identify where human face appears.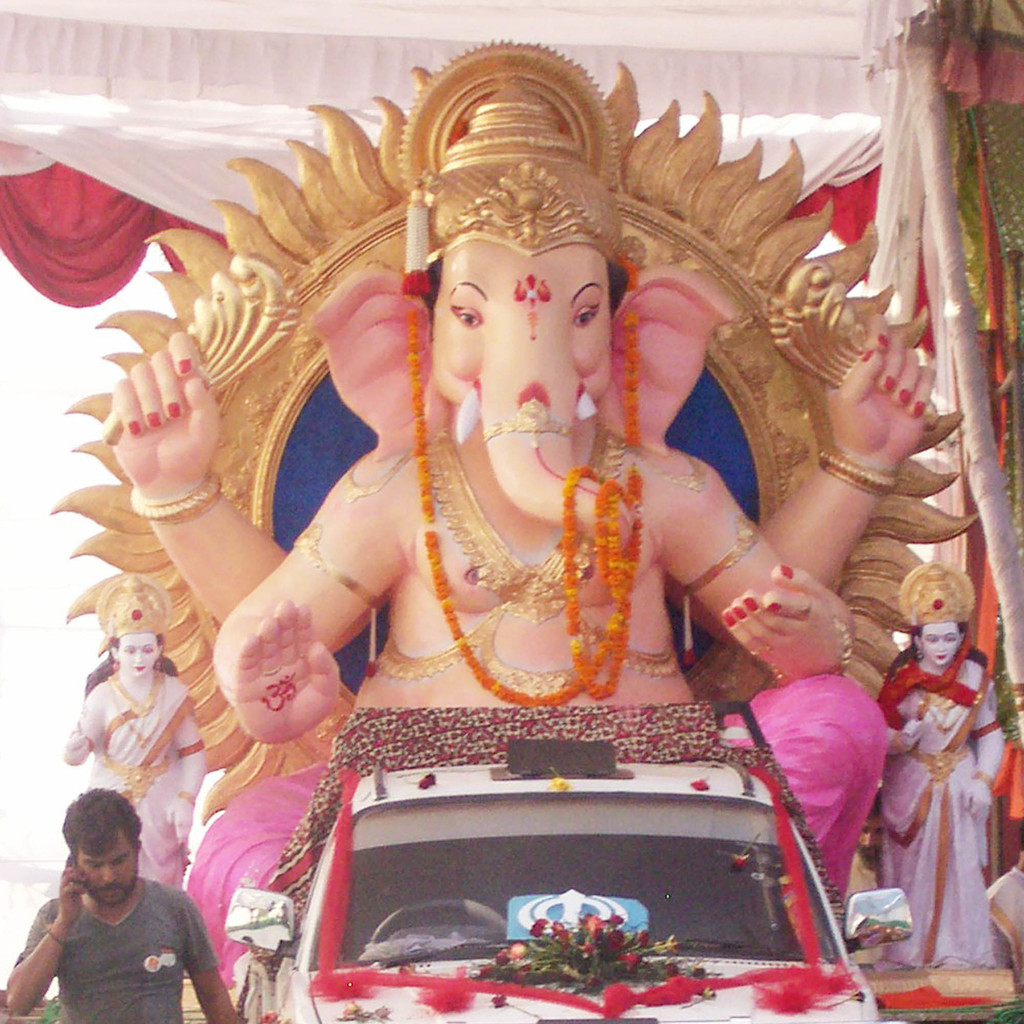
Appears at 117 628 164 676.
